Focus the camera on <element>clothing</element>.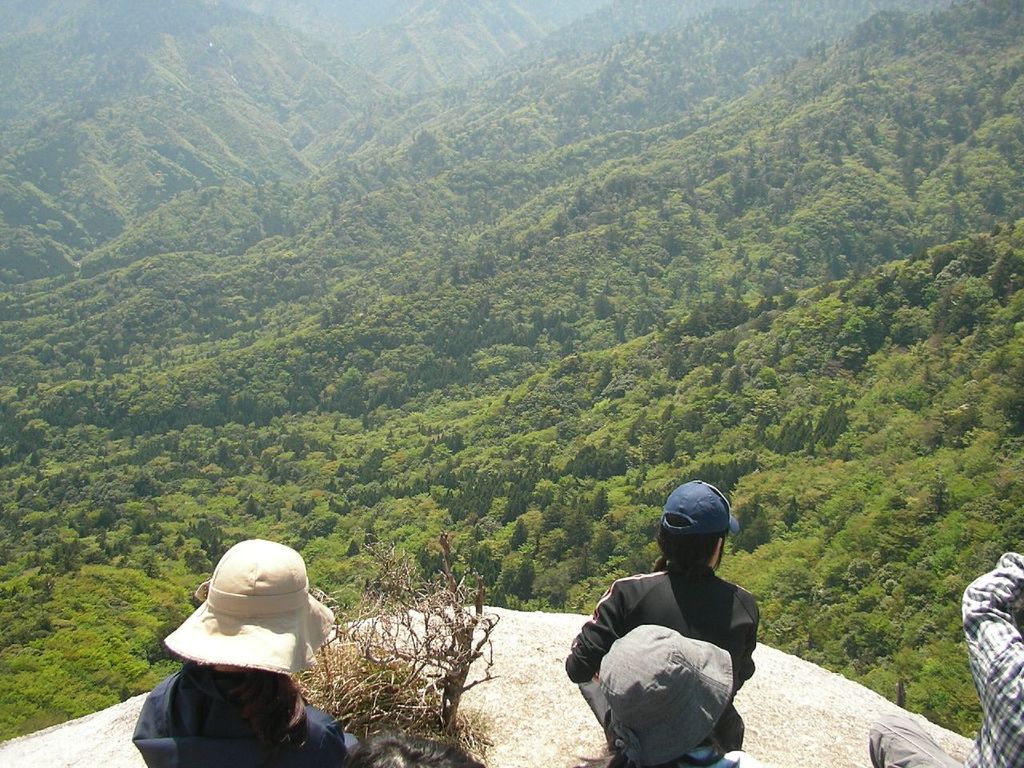
Focus region: pyautogui.locateOnScreen(871, 550, 1023, 767).
